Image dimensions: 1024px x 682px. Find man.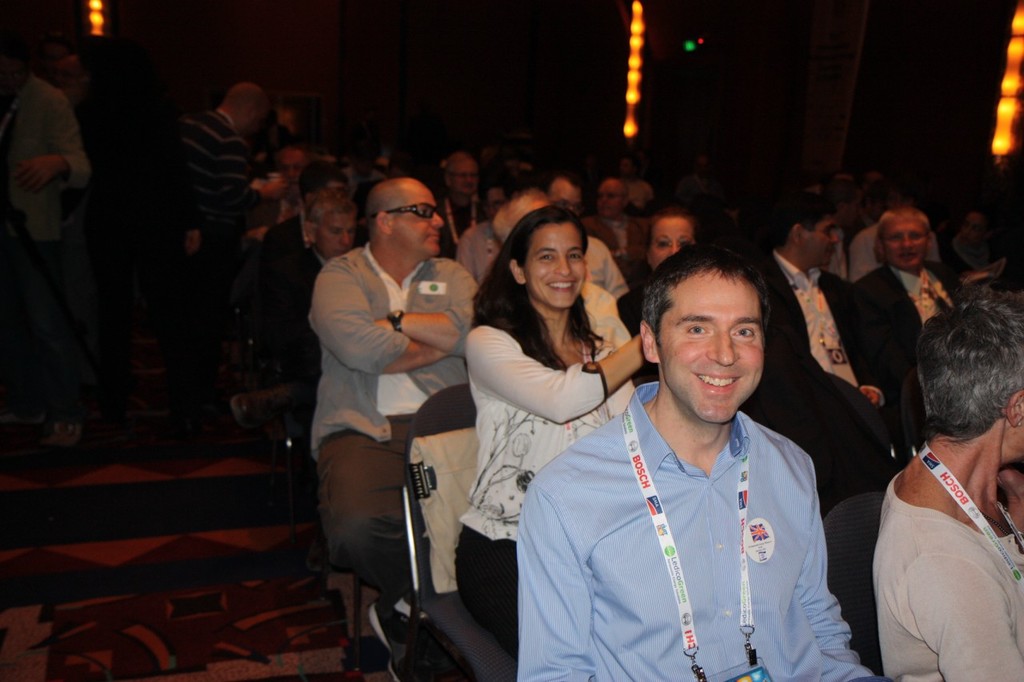
bbox=[303, 177, 478, 599].
